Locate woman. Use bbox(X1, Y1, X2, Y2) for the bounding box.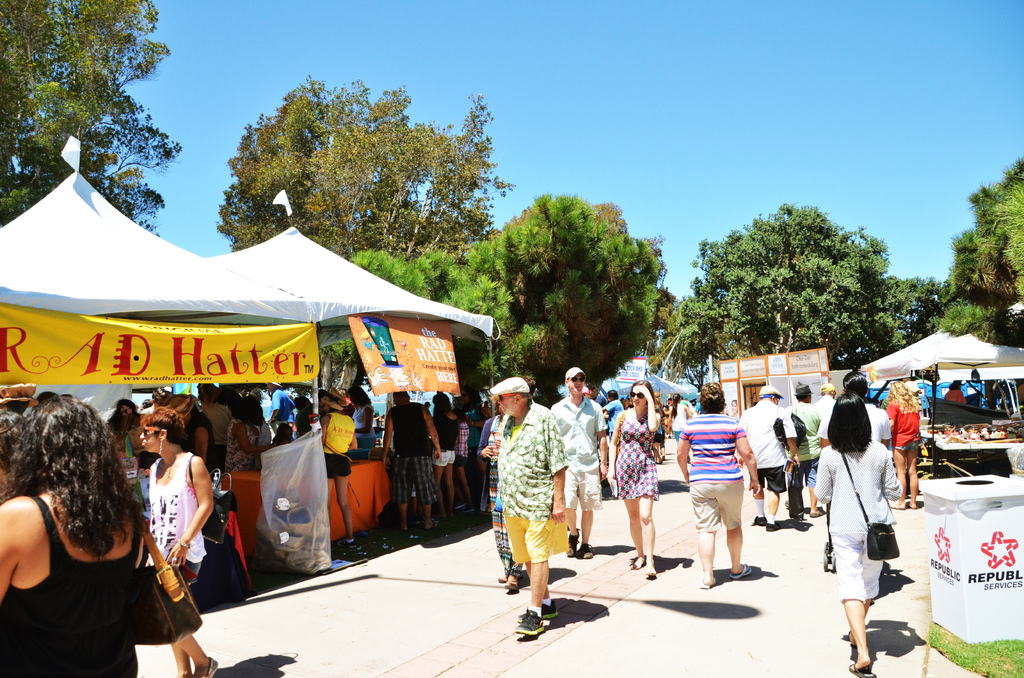
bbox(478, 396, 524, 589).
